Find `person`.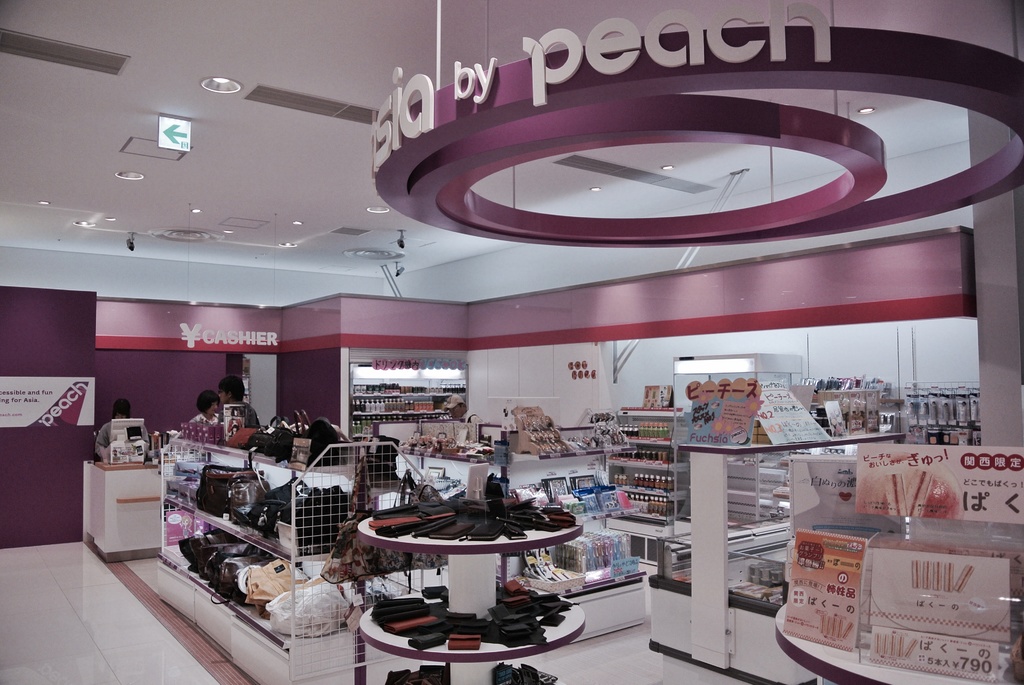
bbox=(90, 400, 150, 460).
